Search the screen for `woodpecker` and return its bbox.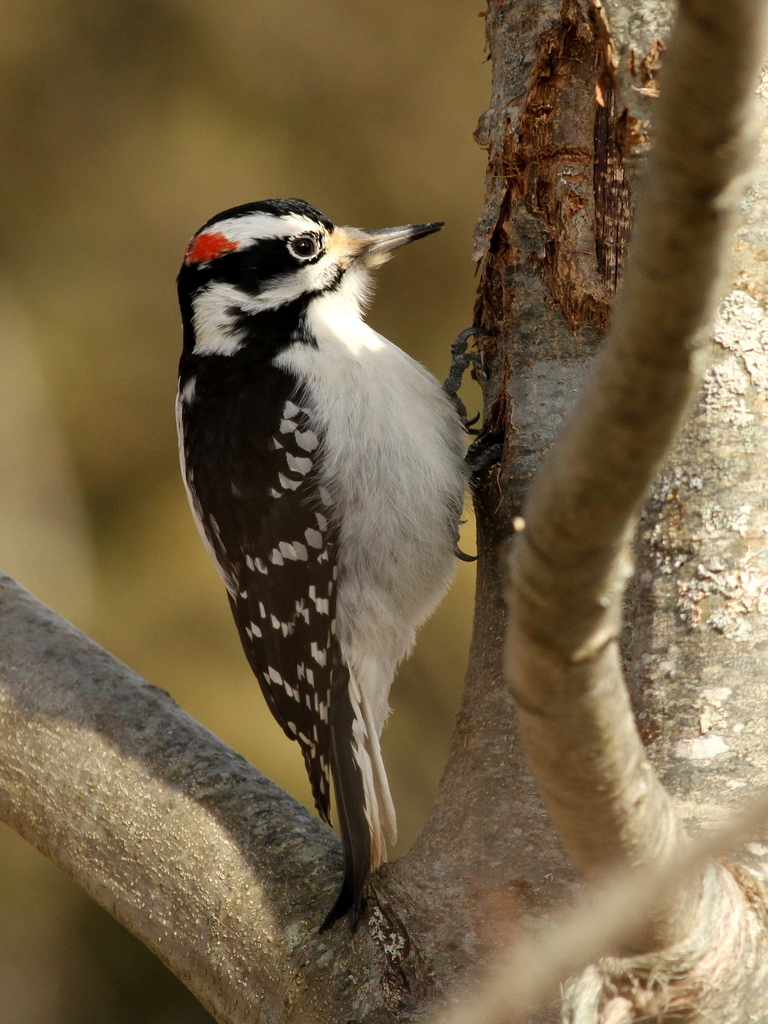
Found: pyautogui.locateOnScreen(171, 192, 502, 937).
